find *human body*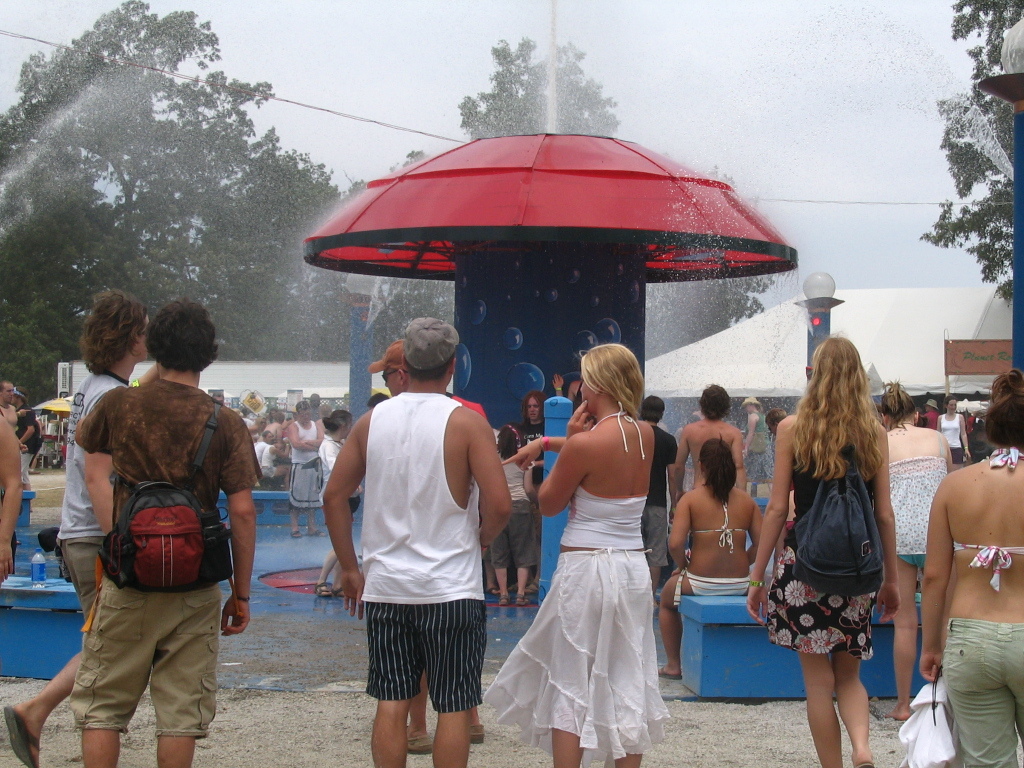
bbox=[743, 410, 903, 767]
